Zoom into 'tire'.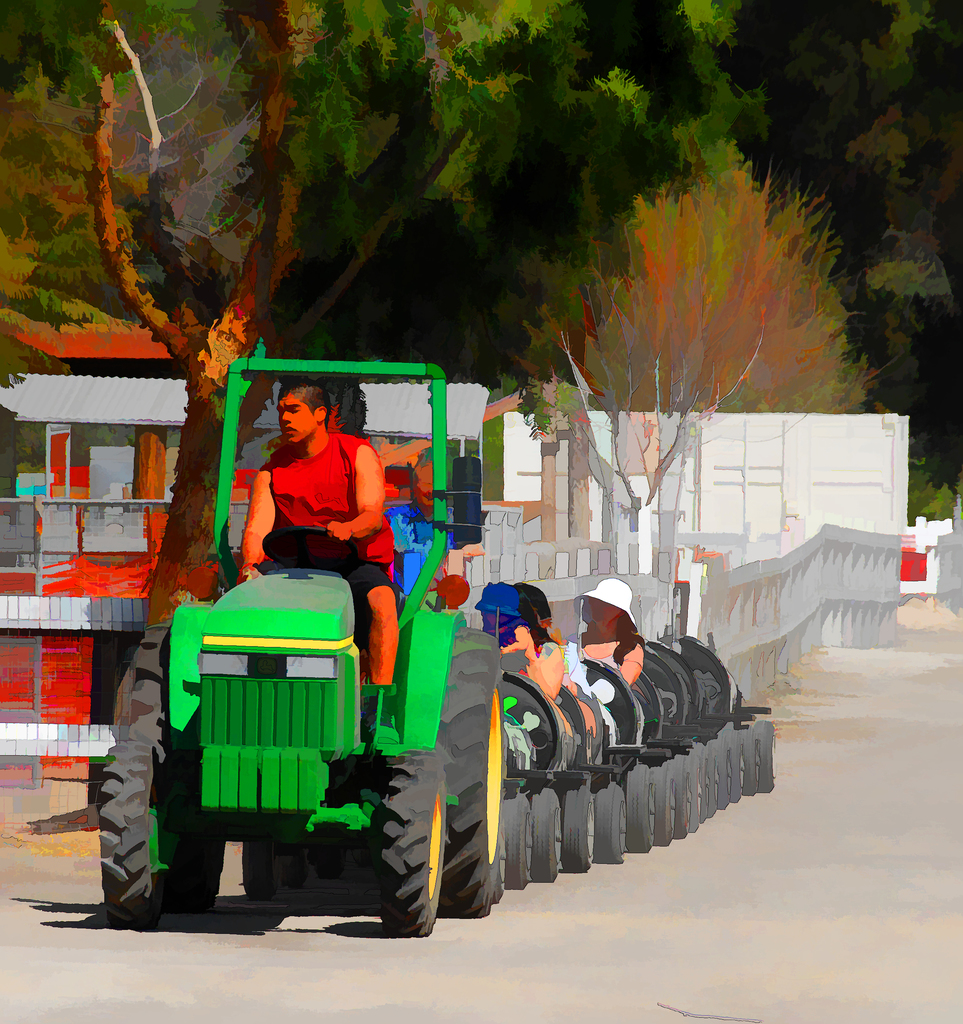
Zoom target: 436 629 505 918.
